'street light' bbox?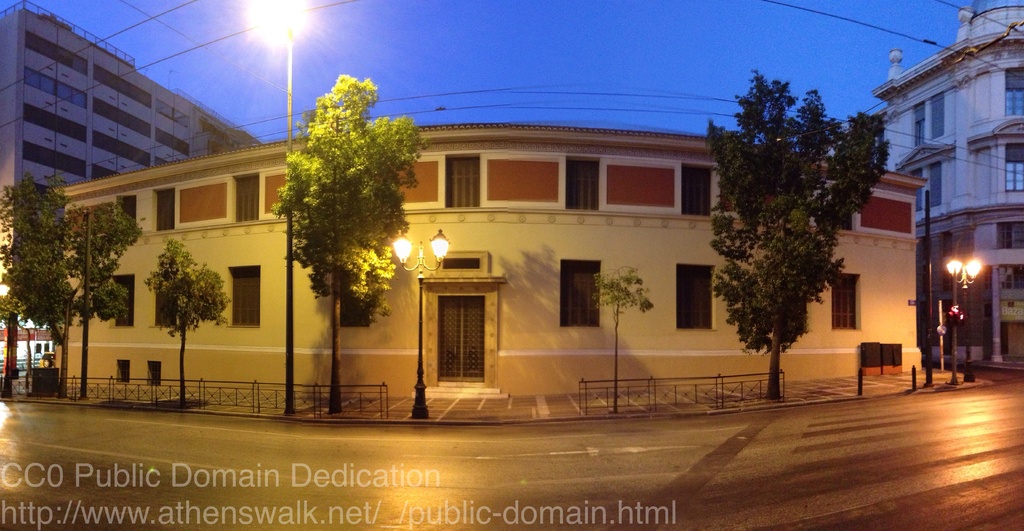
(247, 0, 314, 419)
